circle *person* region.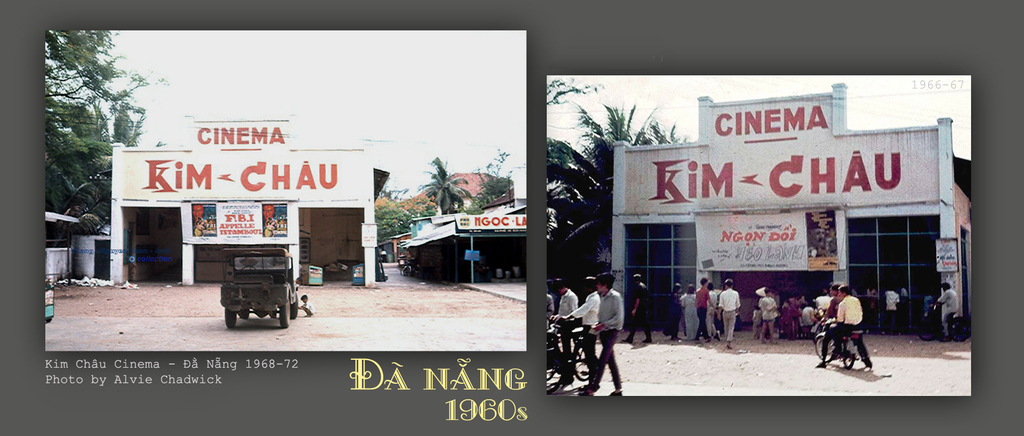
Region: <box>697,280,714,343</box>.
